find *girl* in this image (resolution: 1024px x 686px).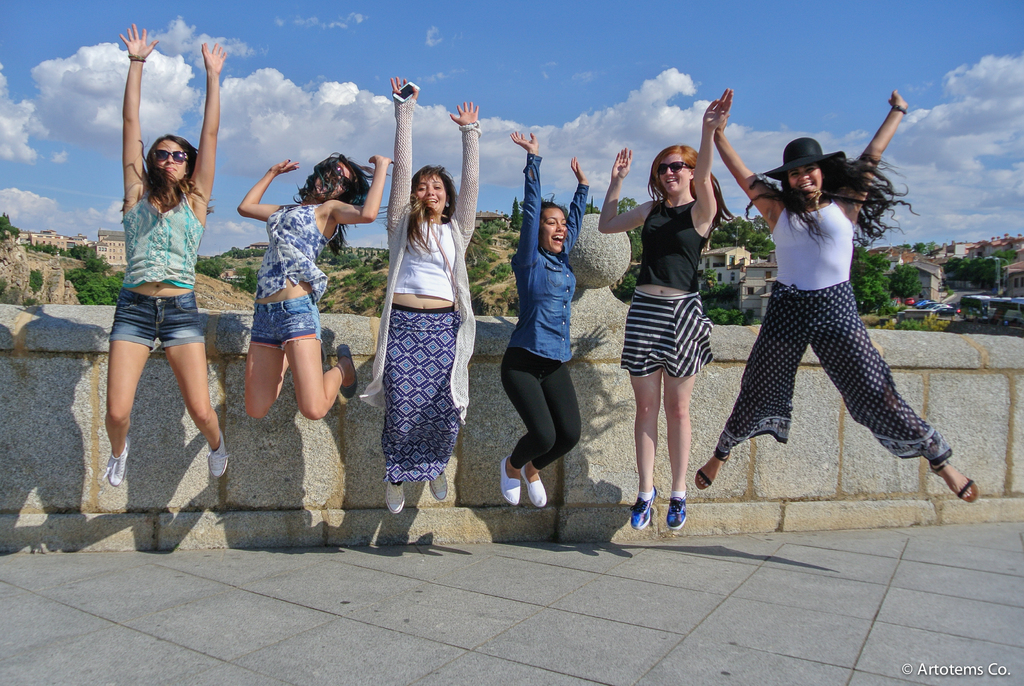
rect(607, 85, 732, 539).
